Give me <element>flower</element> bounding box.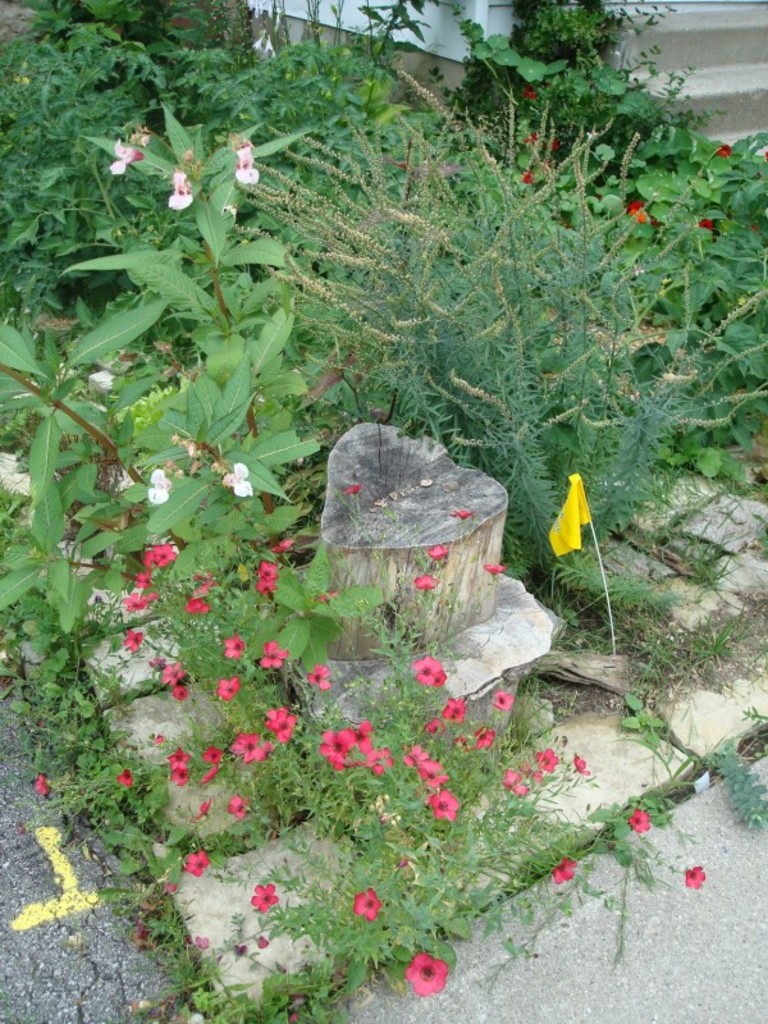
x1=550 y1=137 x2=558 y2=154.
